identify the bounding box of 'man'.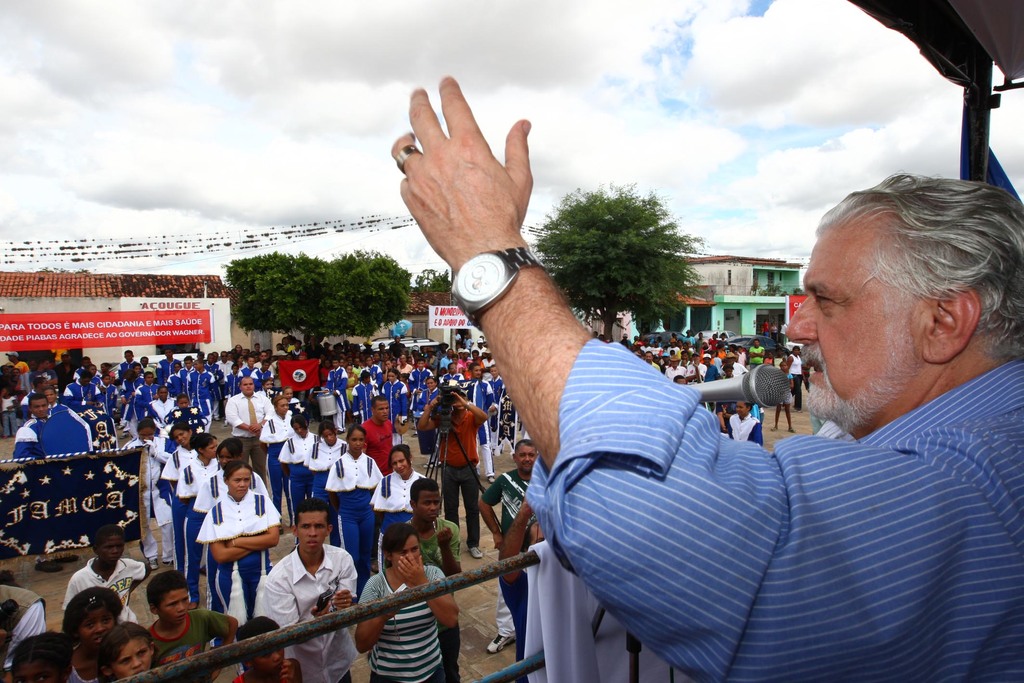
(x1=479, y1=440, x2=544, y2=652).
